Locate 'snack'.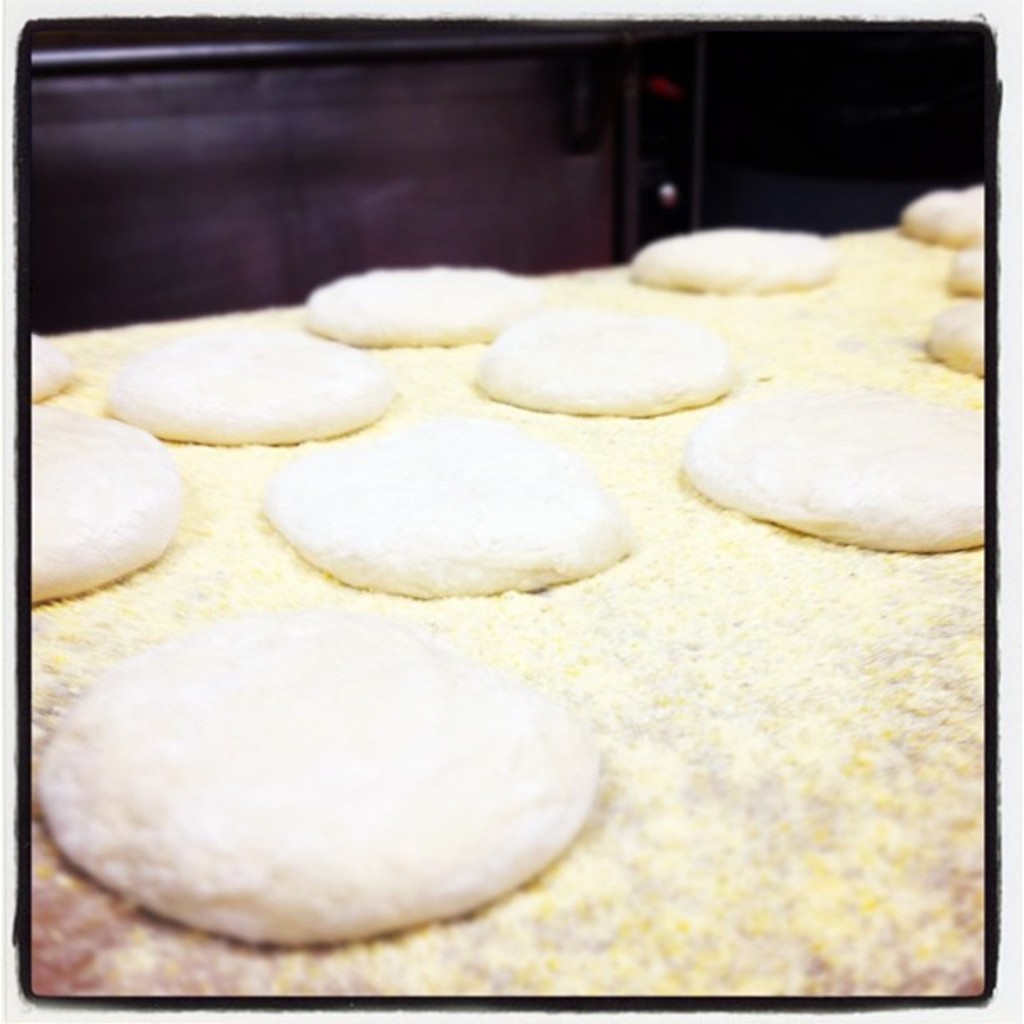
Bounding box: <region>463, 315, 740, 418</region>.
